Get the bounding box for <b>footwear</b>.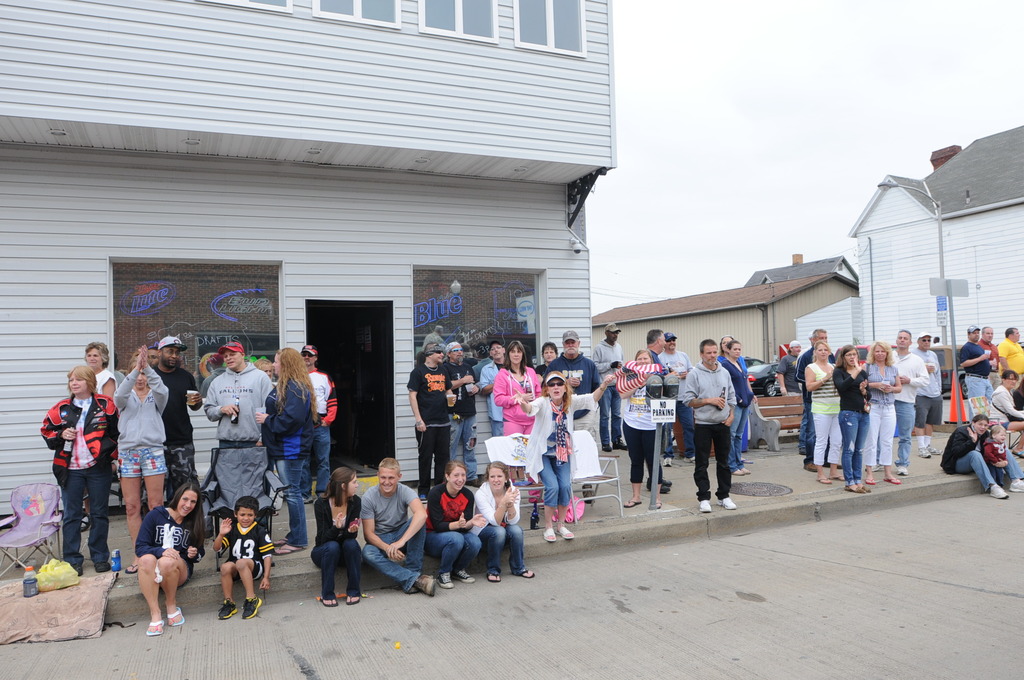
(655, 486, 671, 494).
